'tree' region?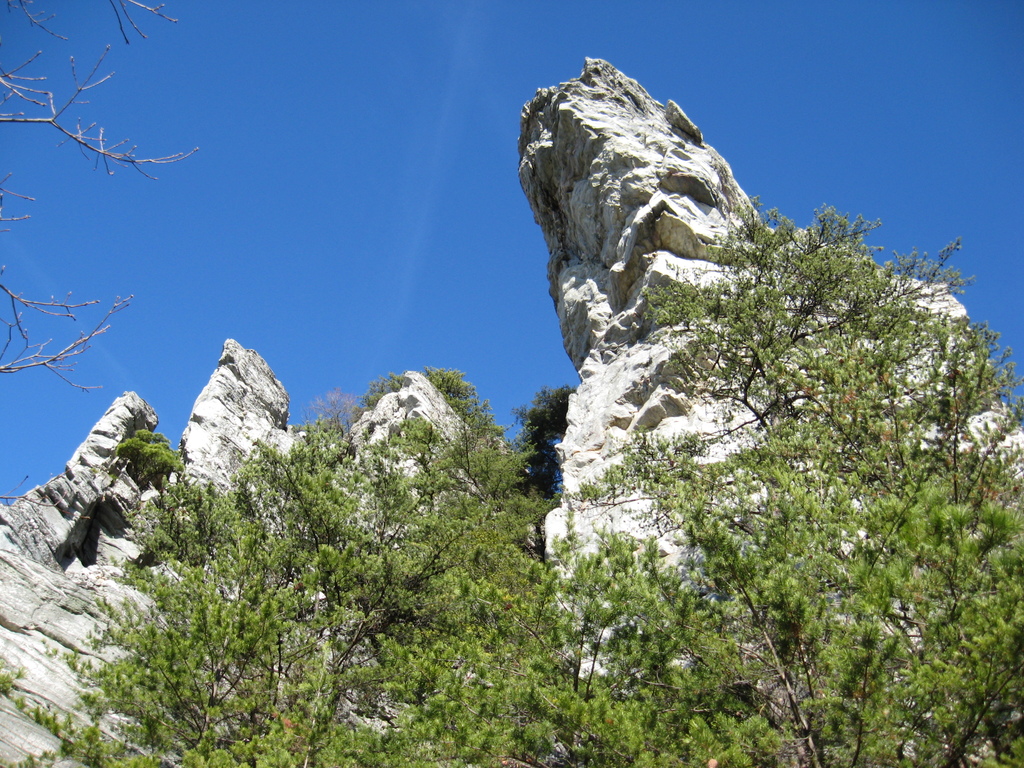
(112, 424, 188, 492)
